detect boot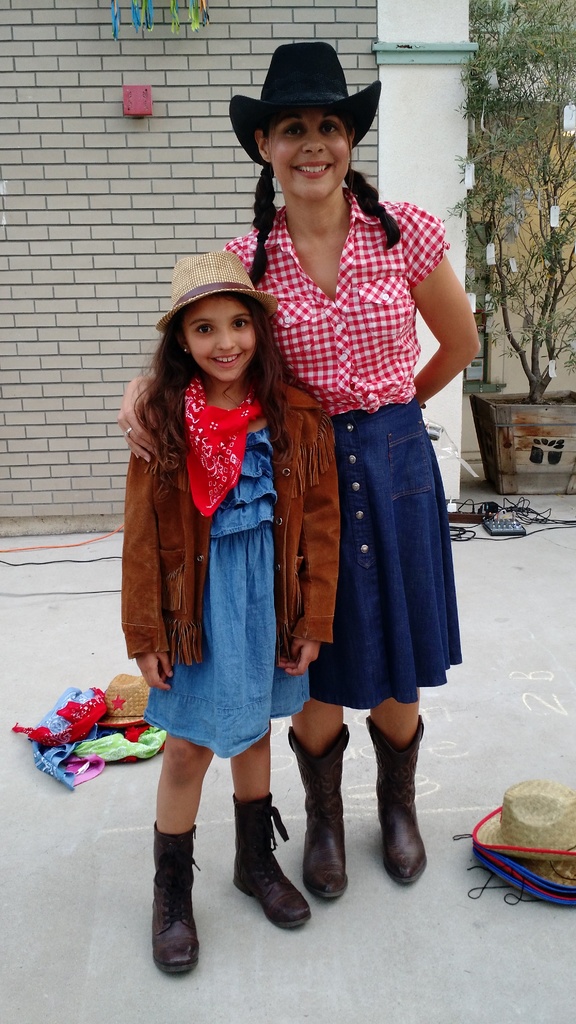
(x1=230, y1=790, x2=312, y2=938)
